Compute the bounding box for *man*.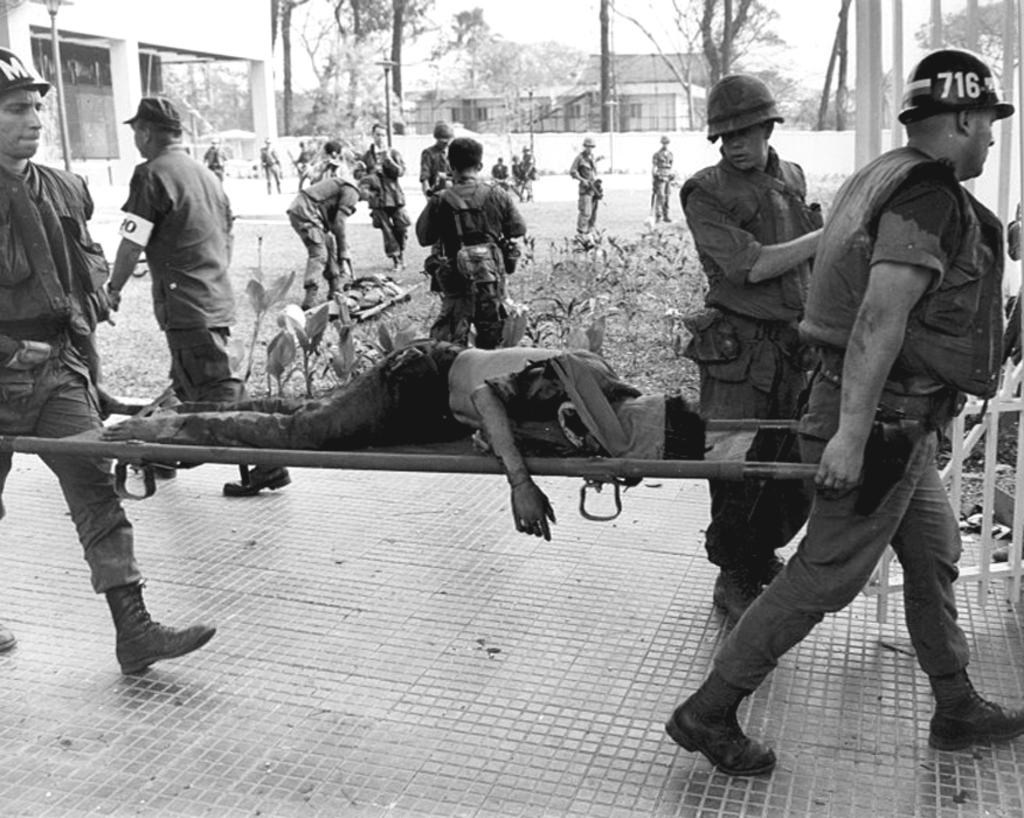
348 124 408 276.
